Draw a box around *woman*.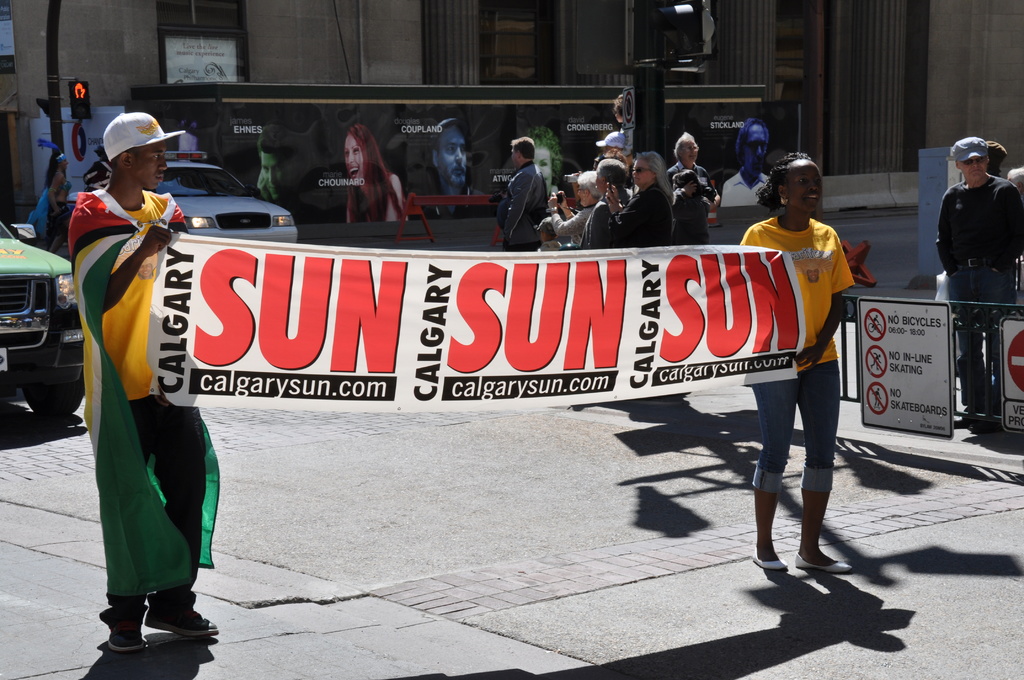
detection(45, 147, 69, 259).
